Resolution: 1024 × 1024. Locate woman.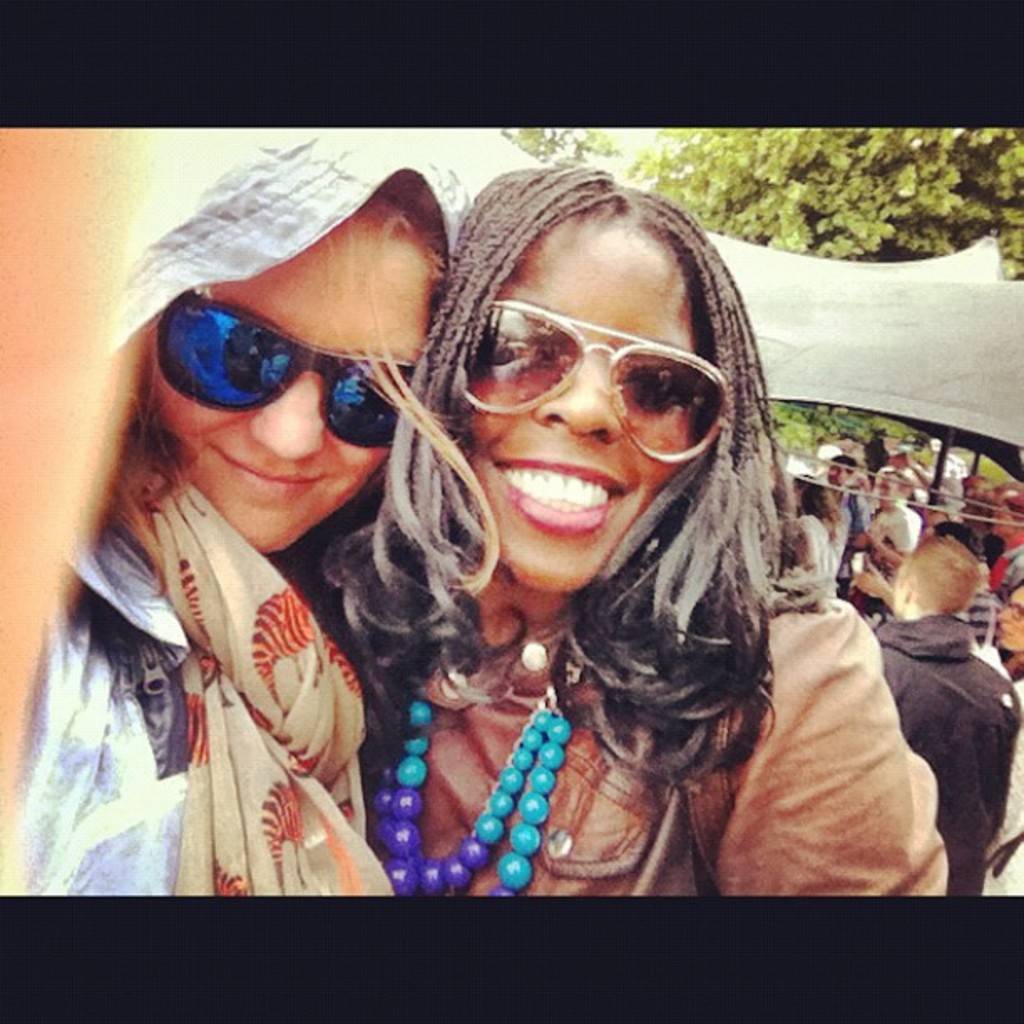
23, 171, 457, 937.
